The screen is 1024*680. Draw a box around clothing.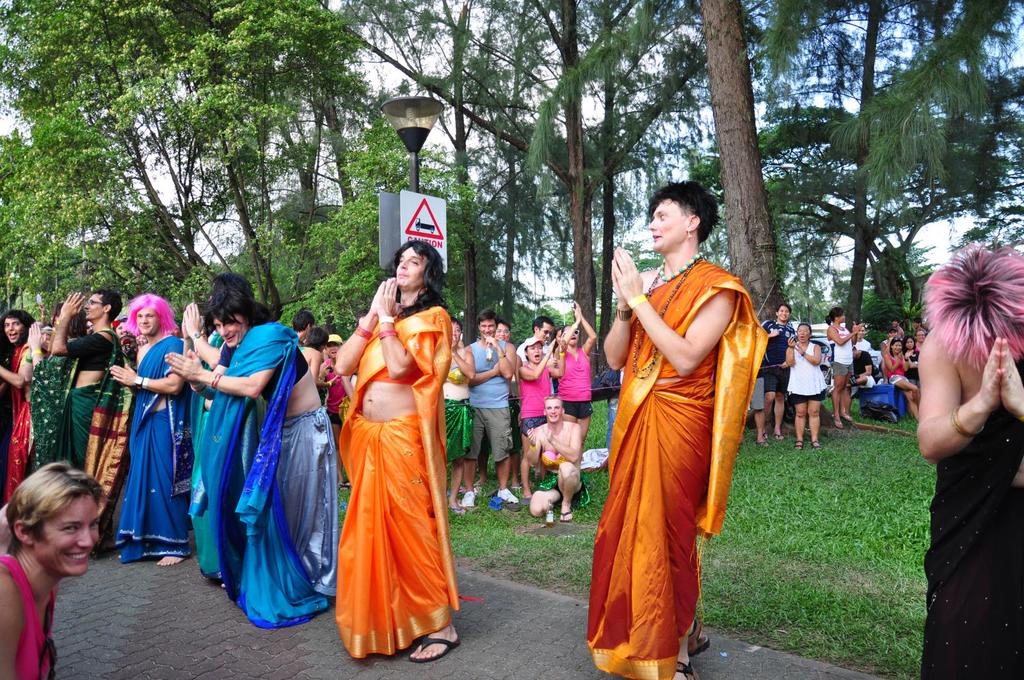
select_region(60, 325, 130, 509).
